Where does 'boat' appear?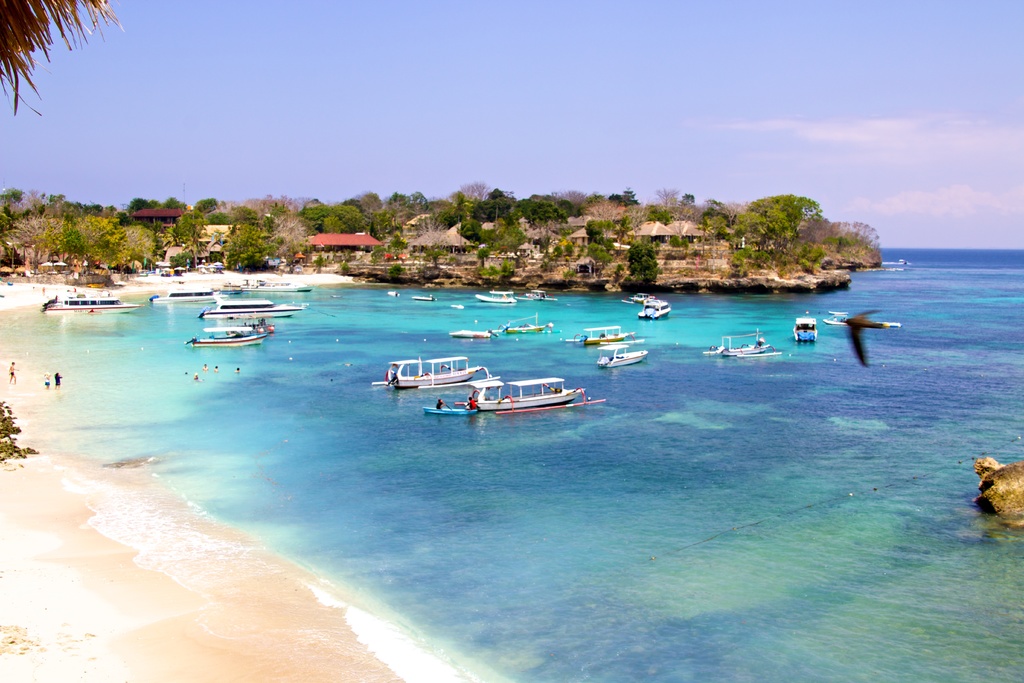
Appears at 598 345 657 366.
